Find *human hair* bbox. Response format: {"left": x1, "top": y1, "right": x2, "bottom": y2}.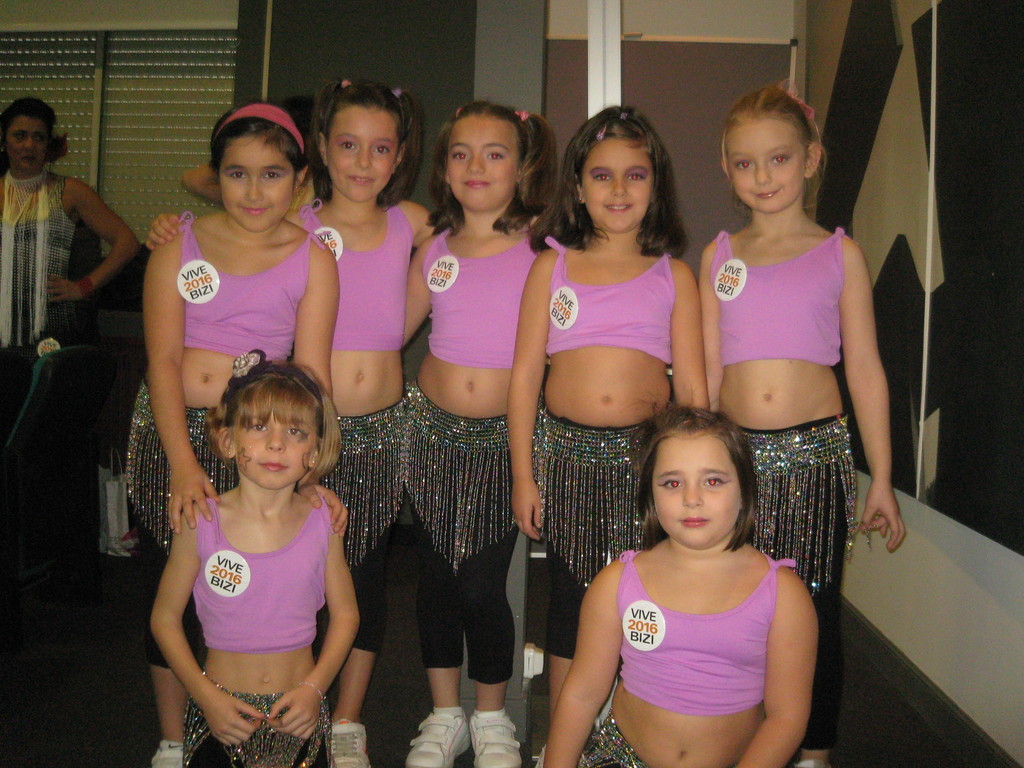
{"left": 210, "top": 108, "right": 303, "bottom": 180}.
